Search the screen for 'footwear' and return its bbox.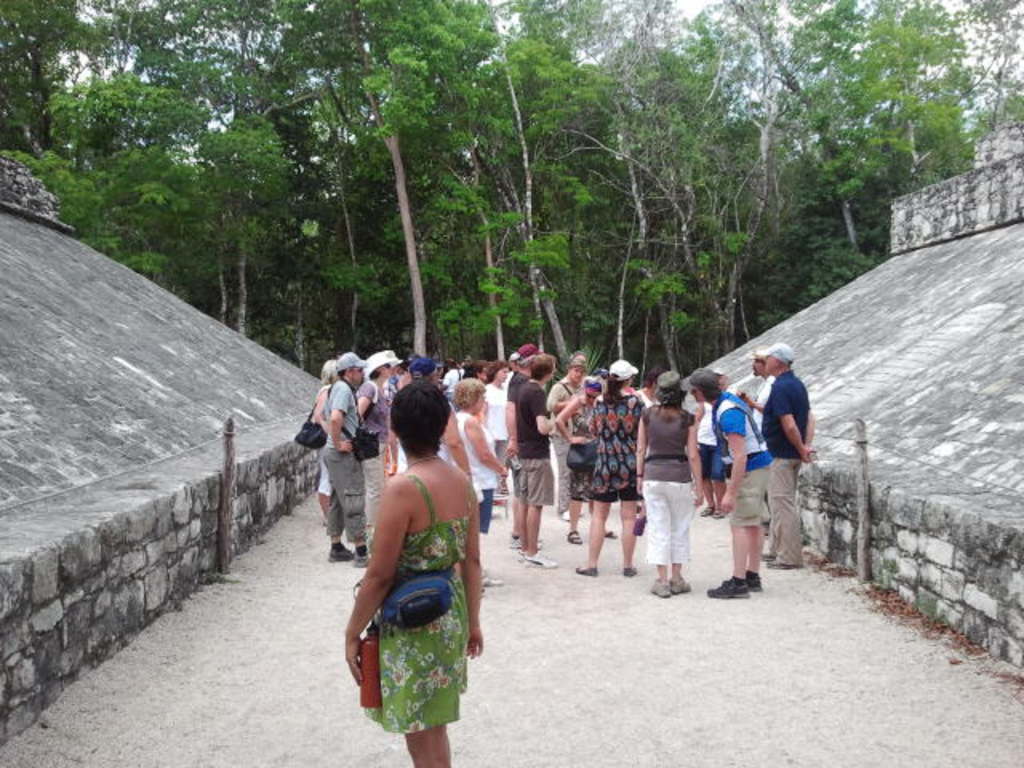
Found: bbox=[646, 570, 667, 595].
